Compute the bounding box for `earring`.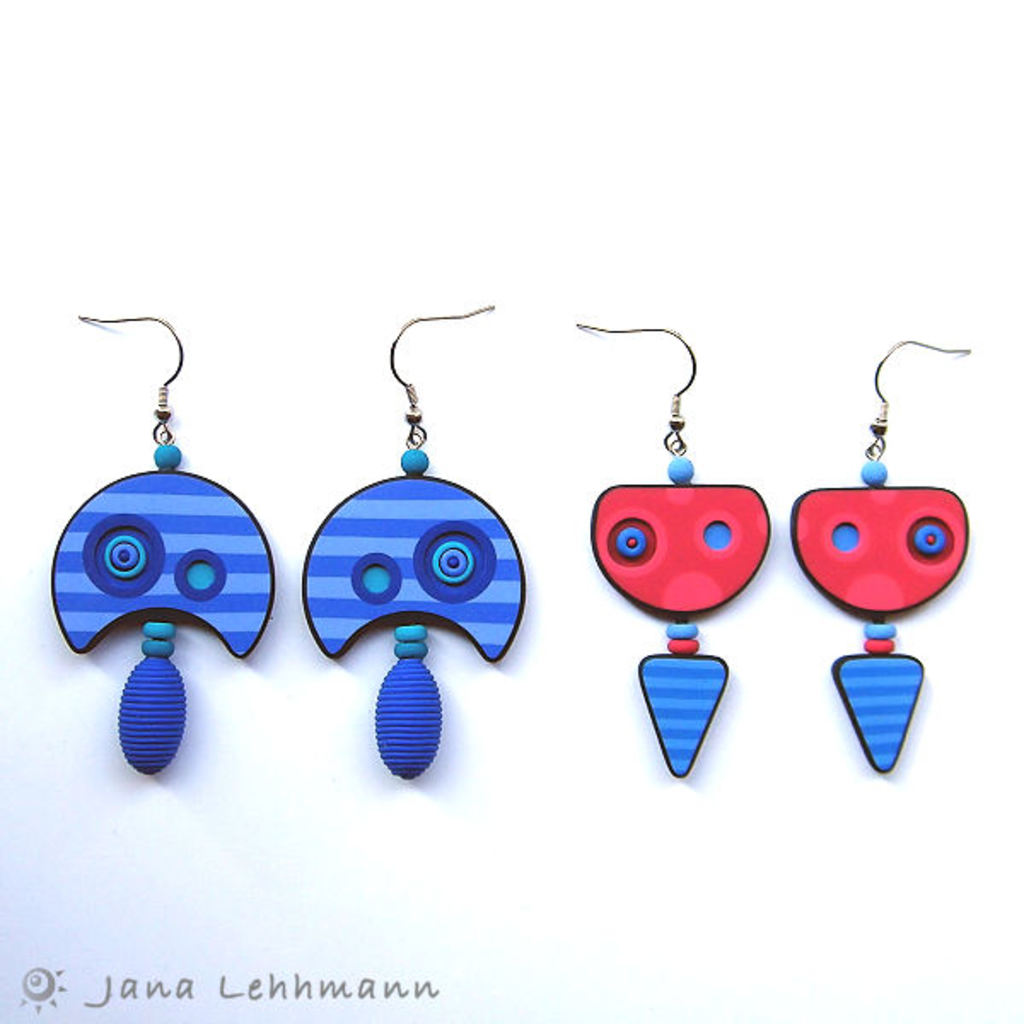
<bbox>573, 326, 775, 785</bbox>.
